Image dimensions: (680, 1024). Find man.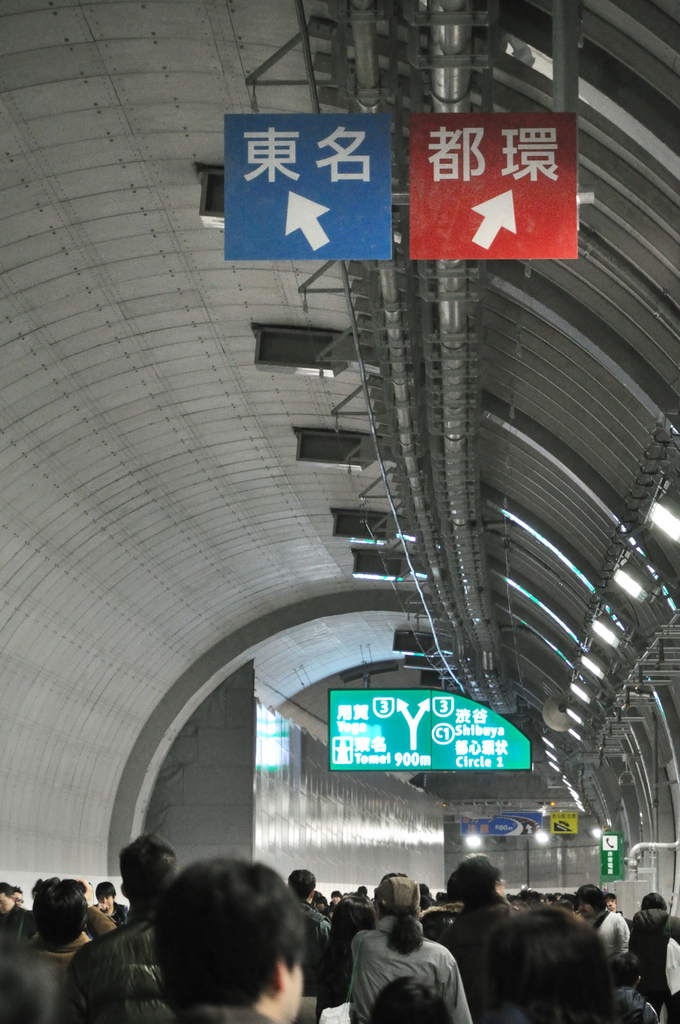
0/941/60/1023.
